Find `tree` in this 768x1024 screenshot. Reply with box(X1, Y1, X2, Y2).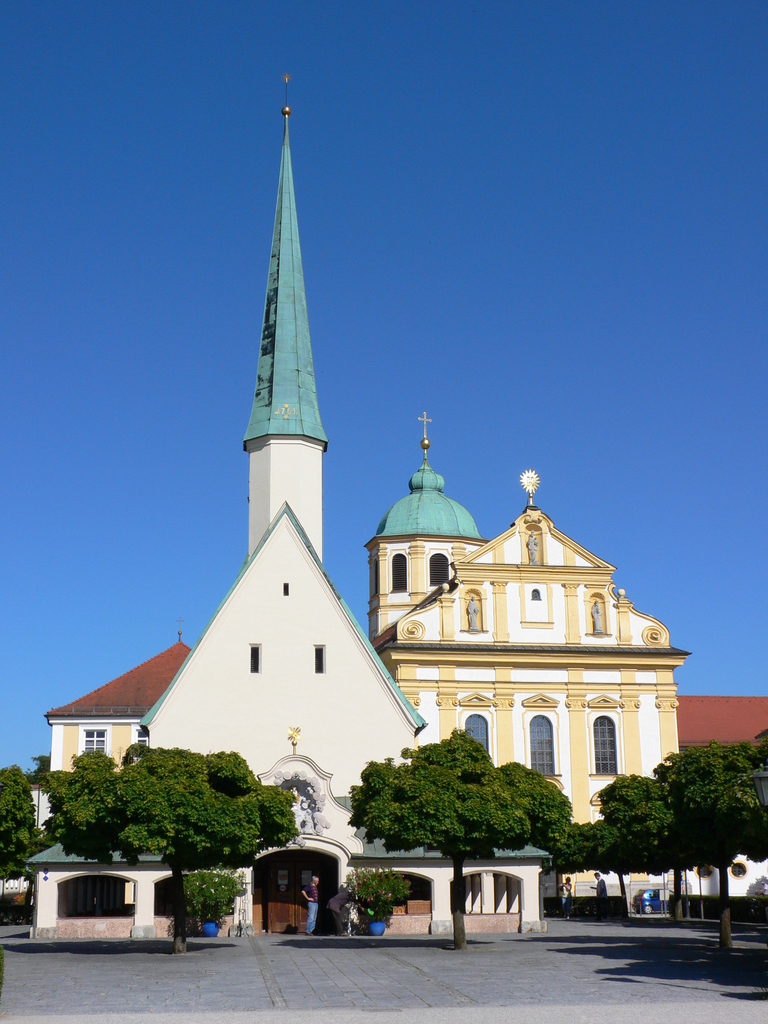
box(660, 749, 767, 957).
